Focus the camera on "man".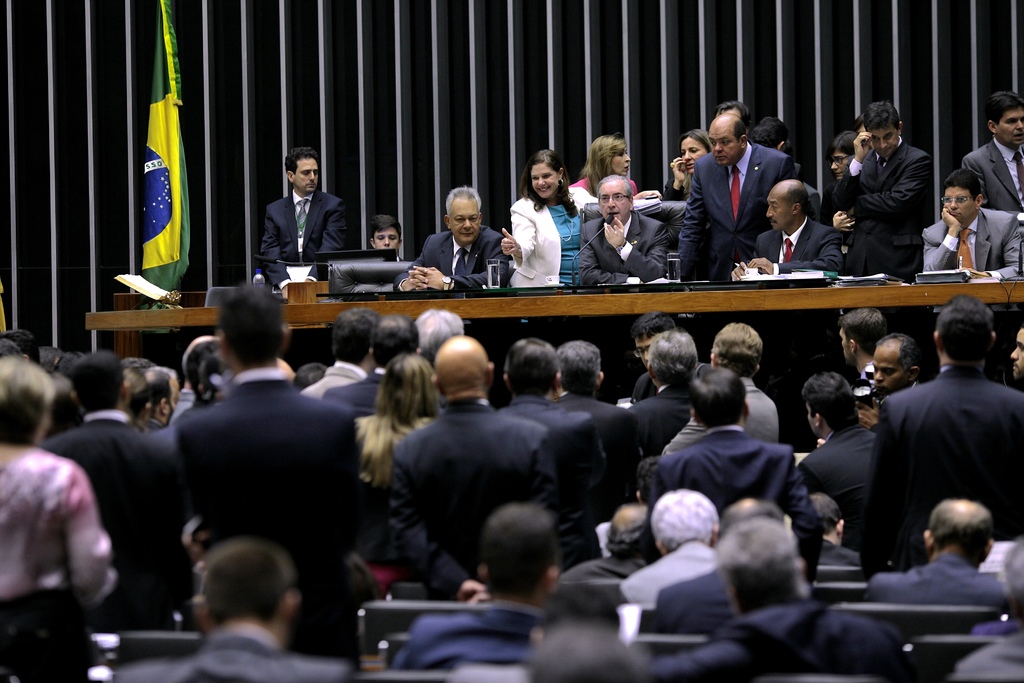
Focus region: (180,286,364,577).
